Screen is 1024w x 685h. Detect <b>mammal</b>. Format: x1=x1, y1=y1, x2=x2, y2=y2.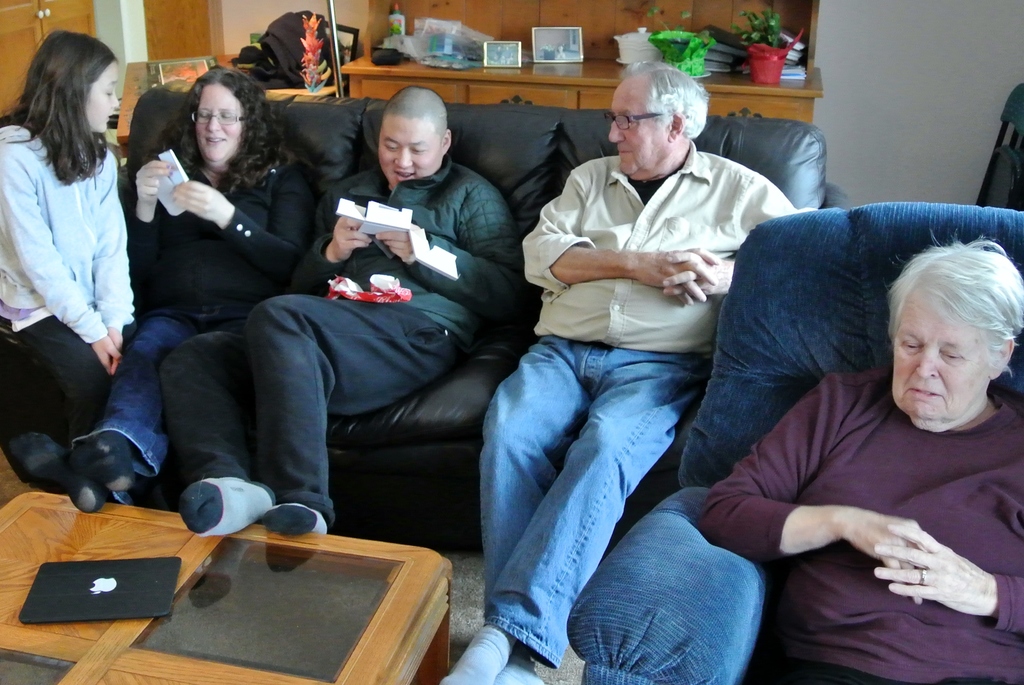
x1=673, y1=204, x2=1023, y2=639.
